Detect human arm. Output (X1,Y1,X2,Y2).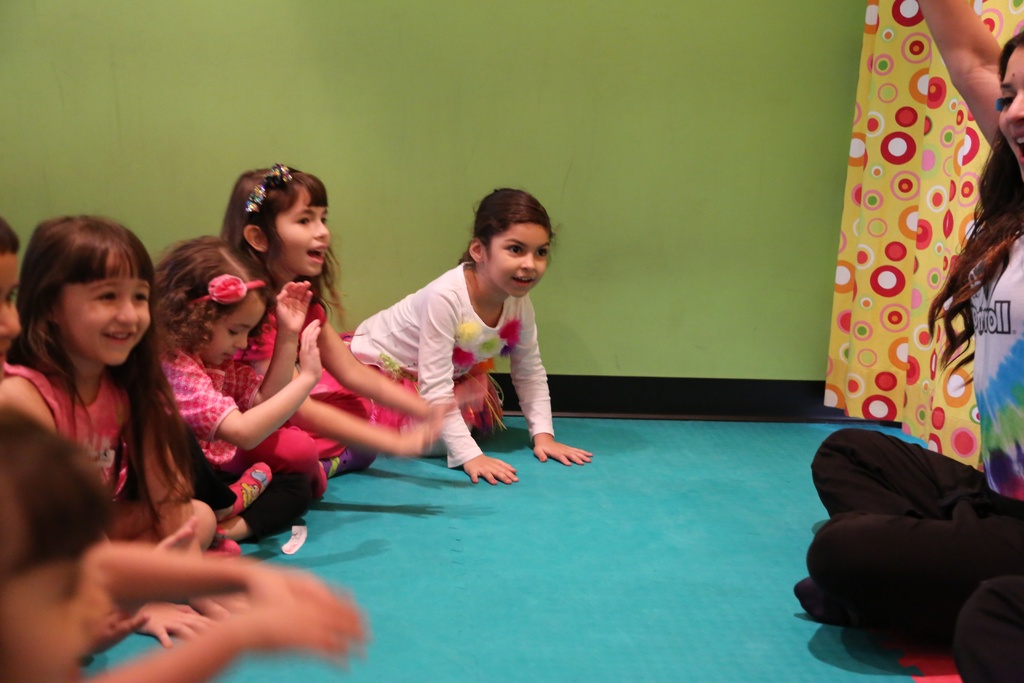
(0,374,59,432).
